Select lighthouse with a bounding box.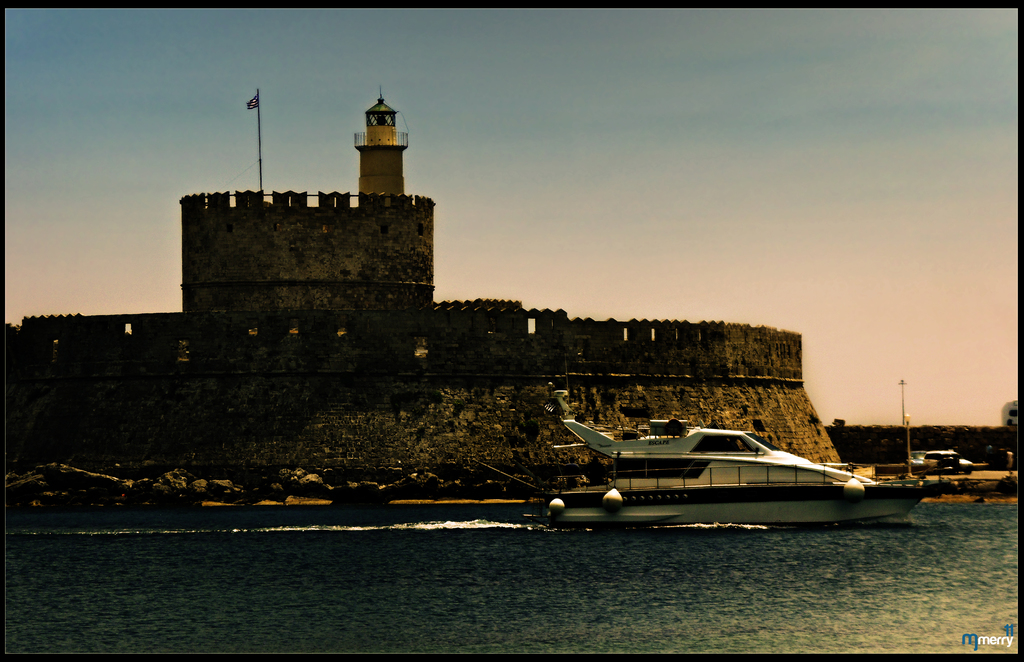
x1=336 y1=76 x2=409 y2=199.
